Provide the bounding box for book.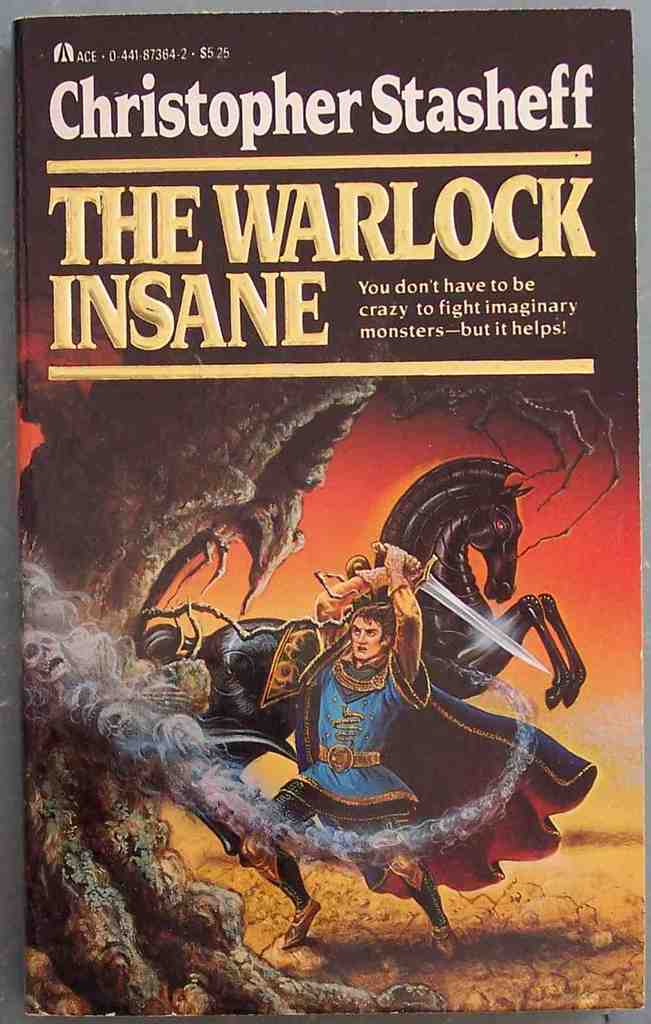
bbox(29, 0, 650, 1023).
